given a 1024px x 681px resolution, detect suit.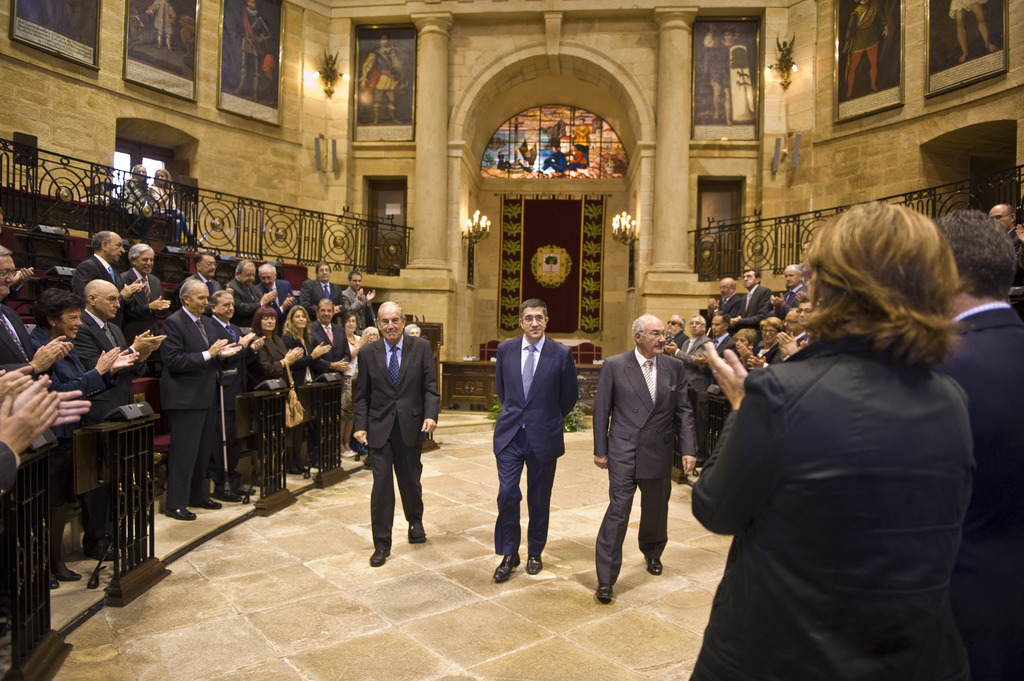
select_region(355, 334, 439, 550).
